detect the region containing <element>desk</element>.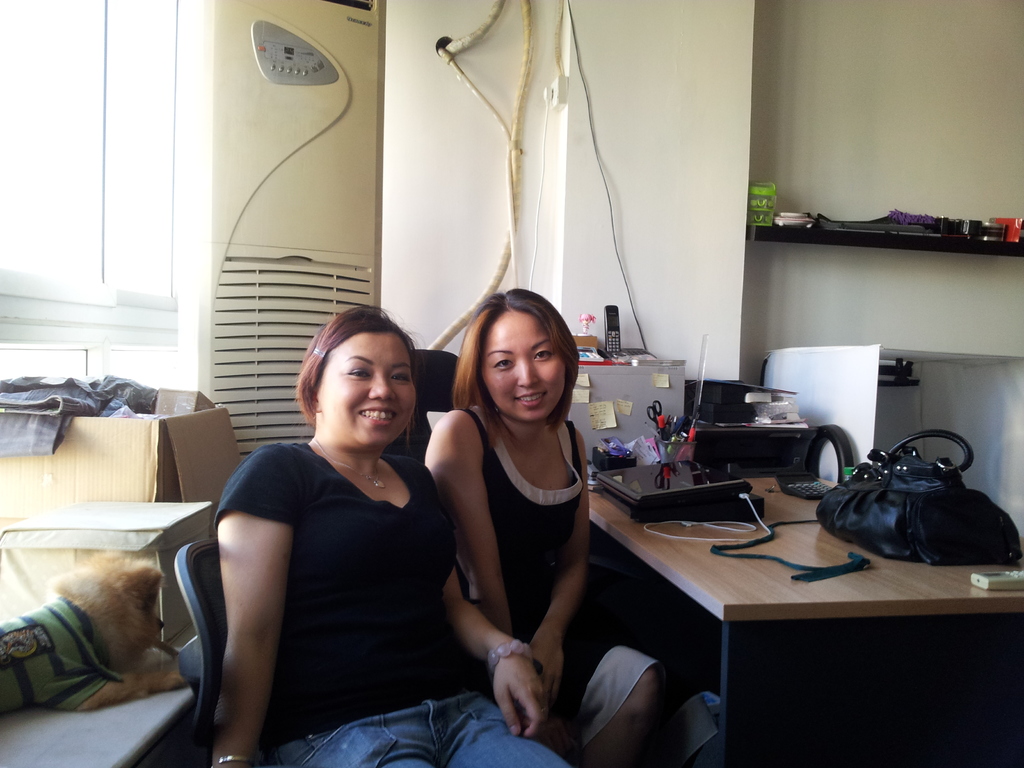
584,475,1023,767.
